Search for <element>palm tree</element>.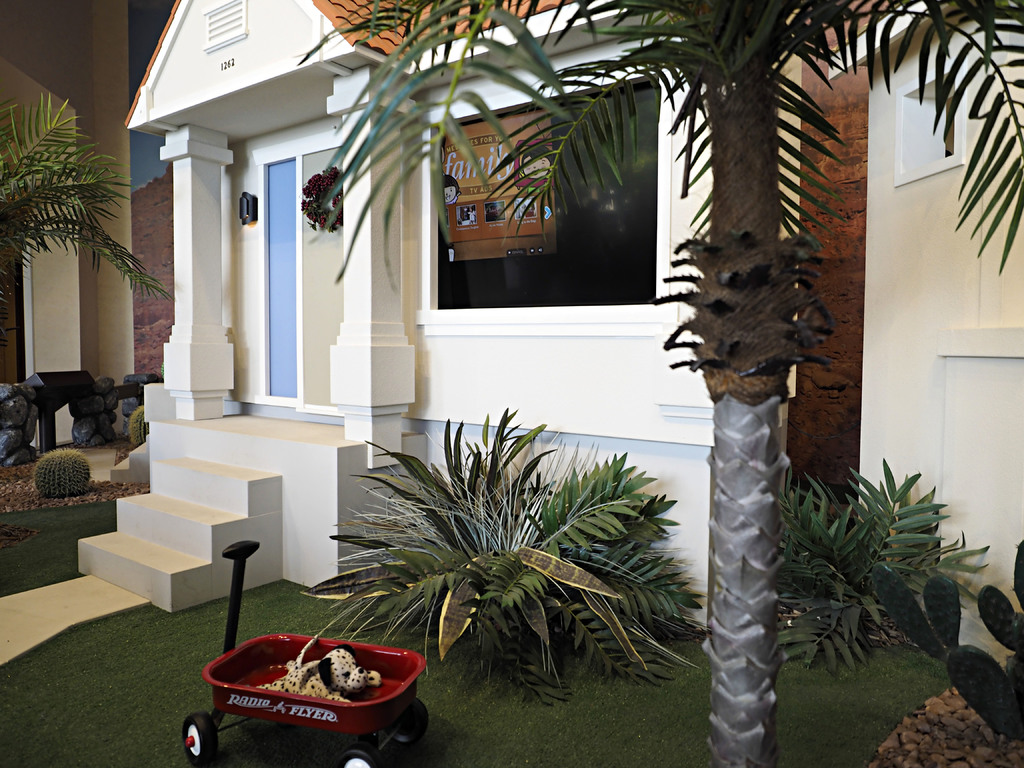
Found at [320, 0, 1023, 763].
